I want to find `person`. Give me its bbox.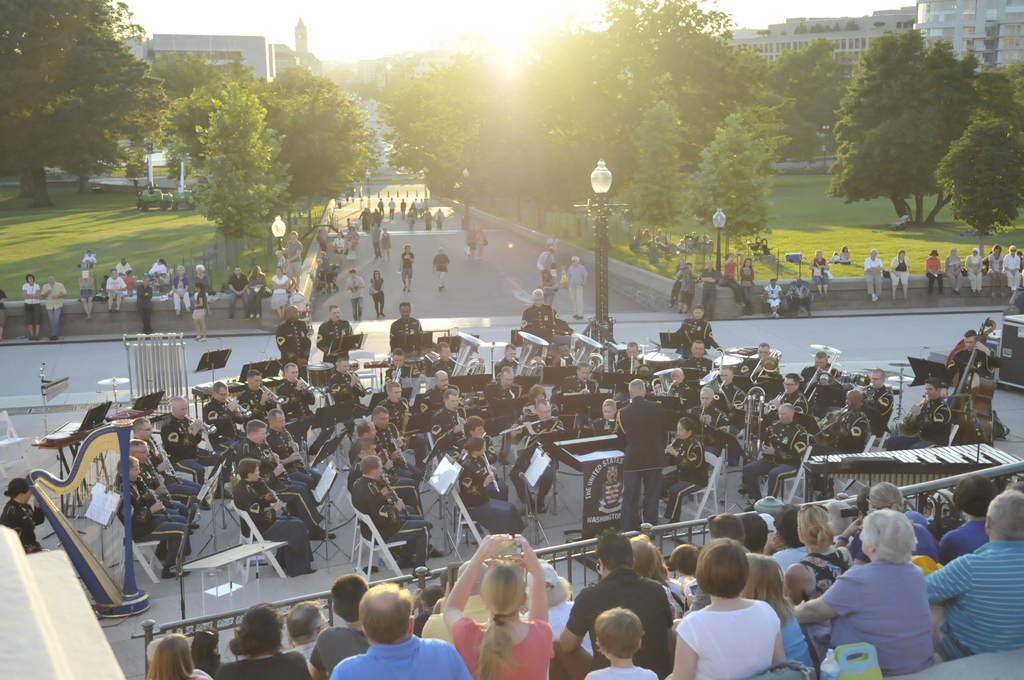
[465,225,477,261].
